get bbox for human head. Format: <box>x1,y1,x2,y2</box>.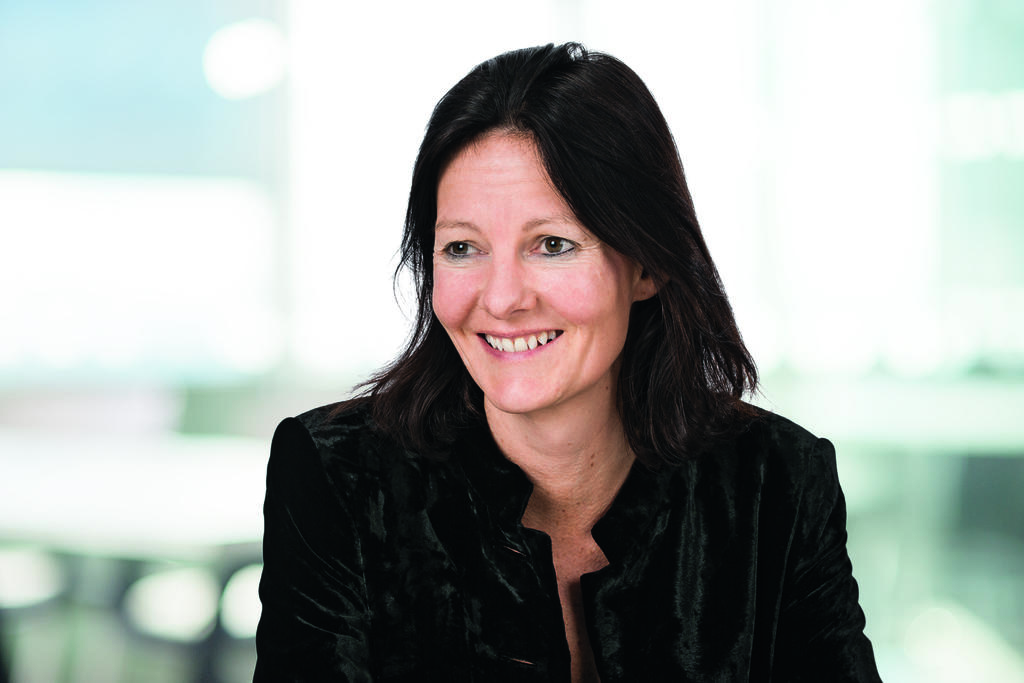
<box>407,54,707,391</box>.
